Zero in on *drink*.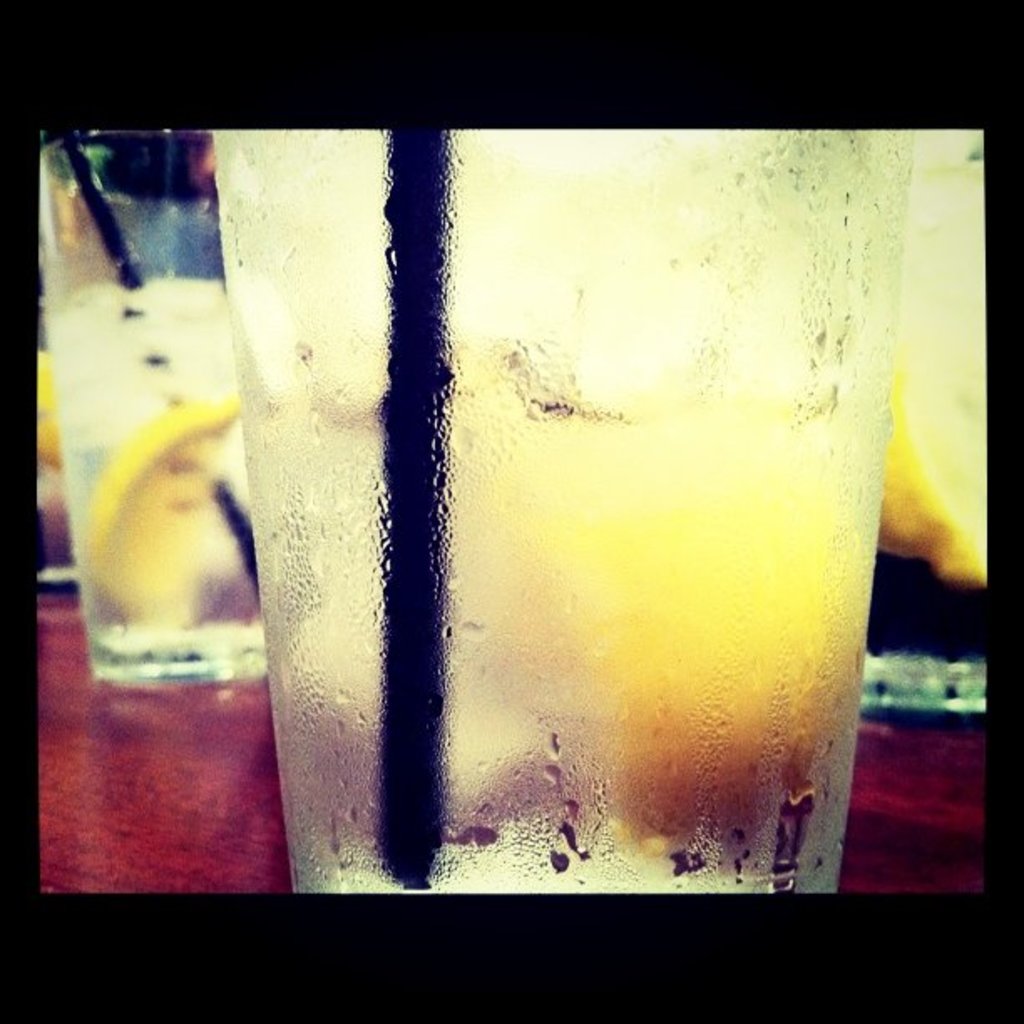
Zeroed in: bbox(44, 274, 264, 686).
